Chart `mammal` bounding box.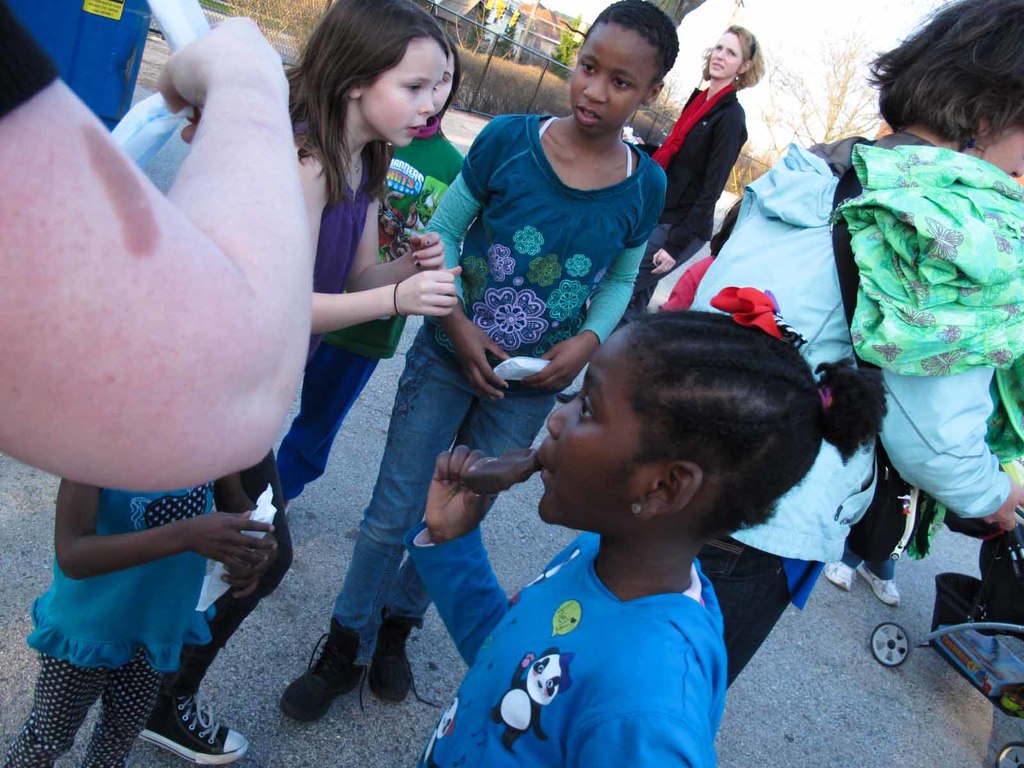
Charted: [left=0, top=477, right=276, bottom=767].
